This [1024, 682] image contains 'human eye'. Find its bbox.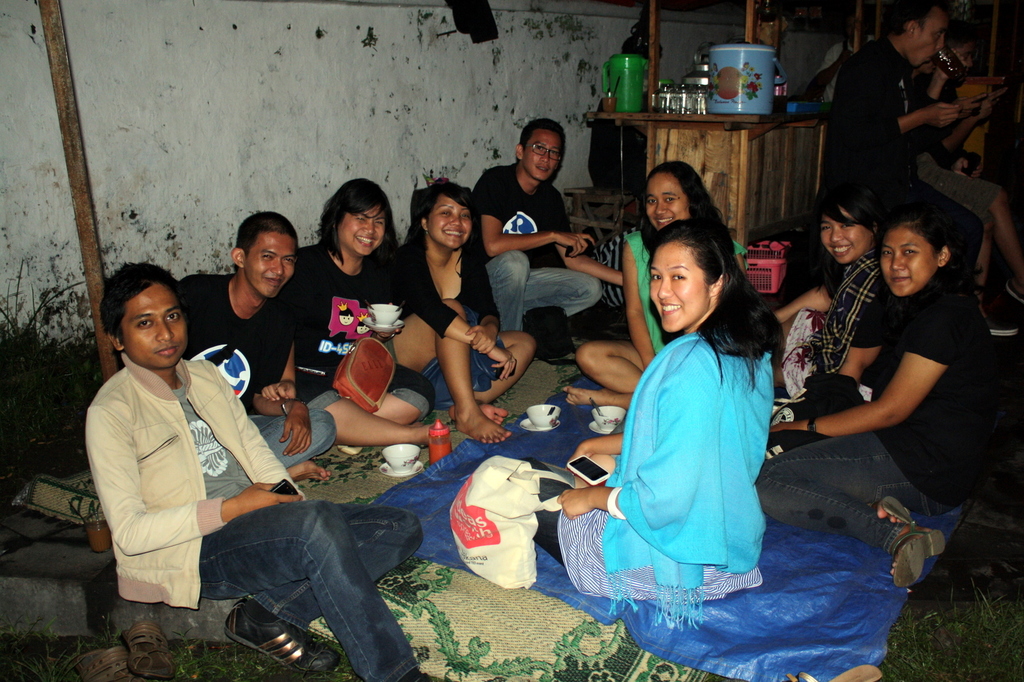
(x1=261, y1=252, x2=273, y2=261).
